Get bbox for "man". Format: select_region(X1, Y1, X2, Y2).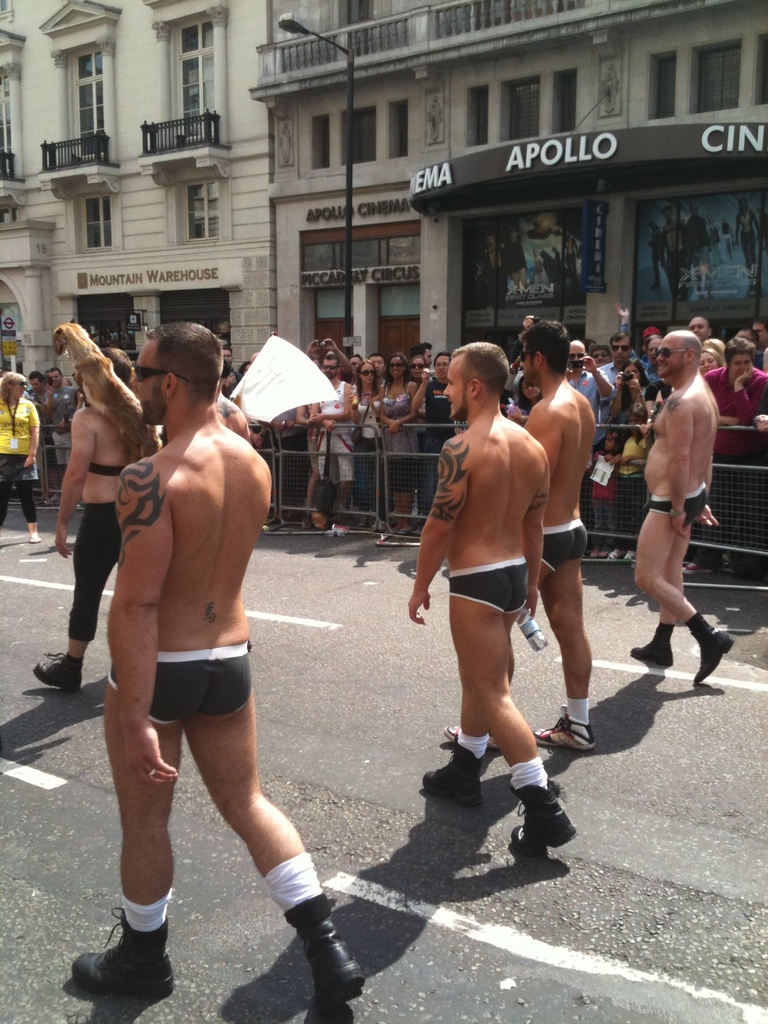
select_region(566, 340, 613, 405).
